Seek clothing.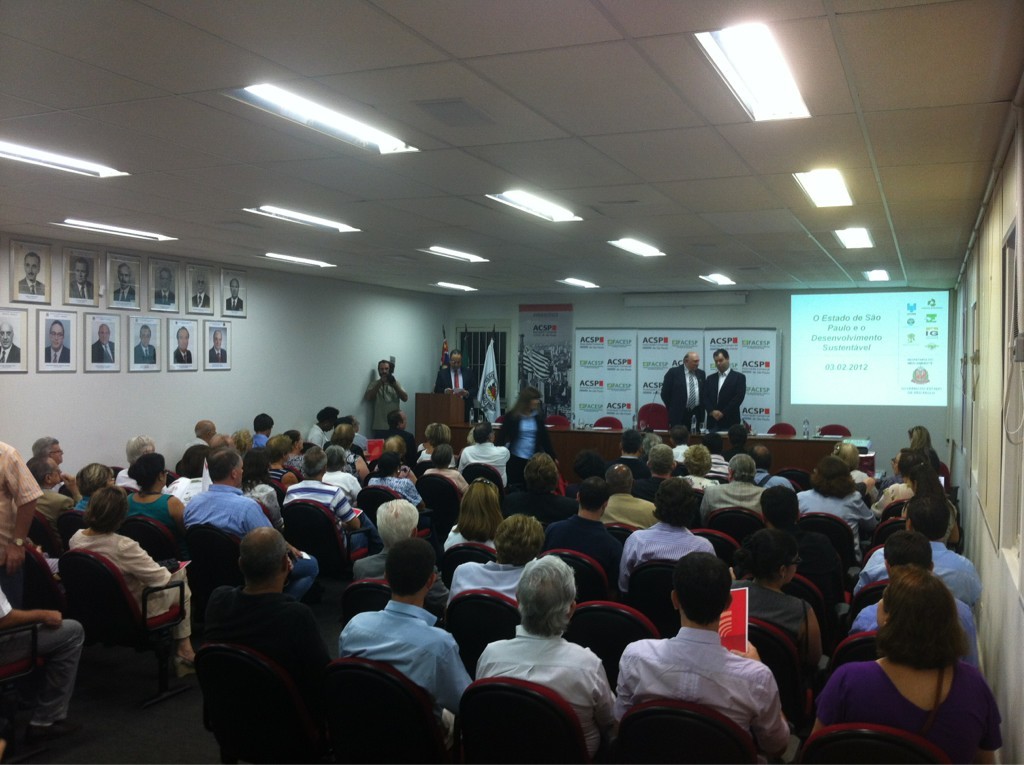
(193, 291, 209, 307).
